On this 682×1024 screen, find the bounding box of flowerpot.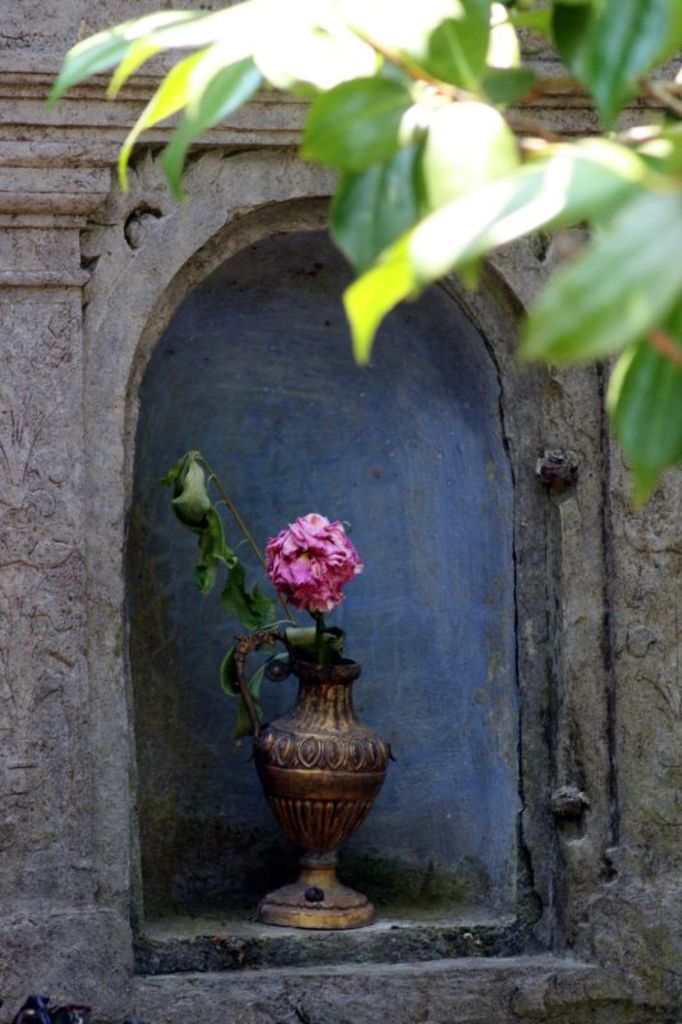
Bounding box: 228,677,406,934.
